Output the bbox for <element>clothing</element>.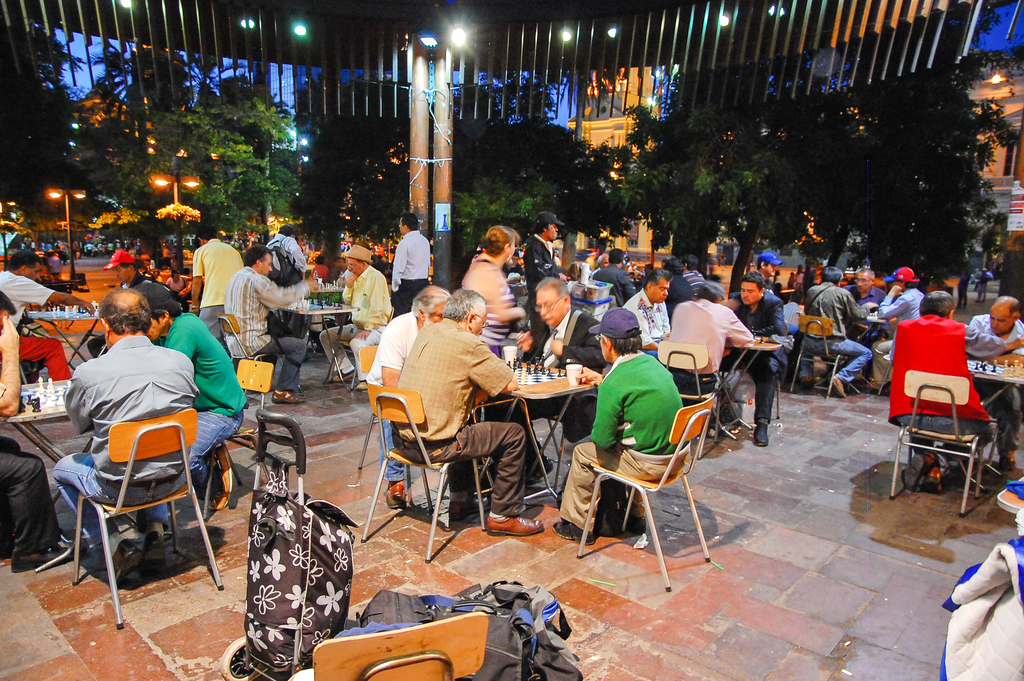
crop(586, 338, 707, 540).
